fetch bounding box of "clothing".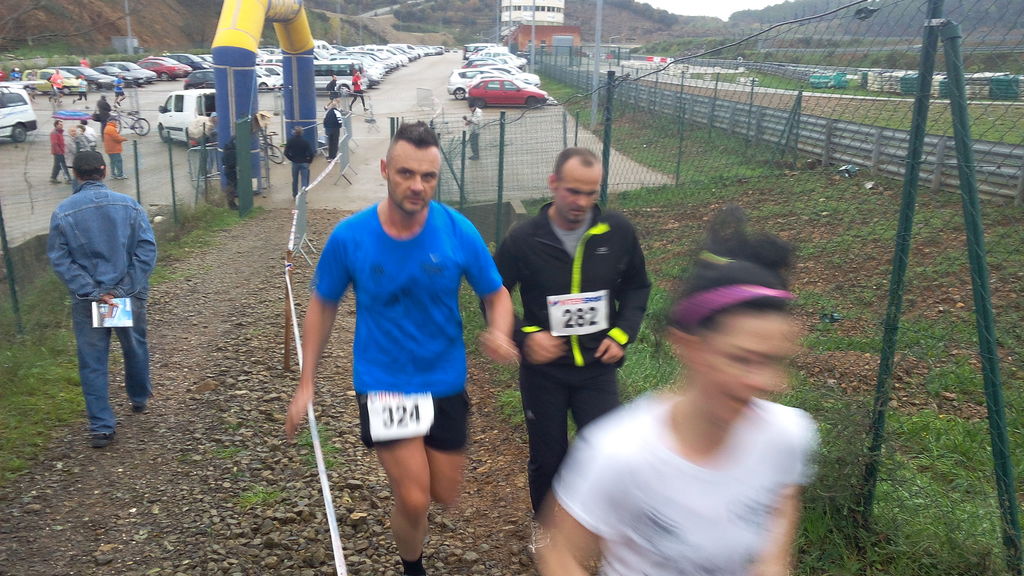
Bbox: {"x1": 281, "y1": 134, "x2": 318, "y2": 192}.
